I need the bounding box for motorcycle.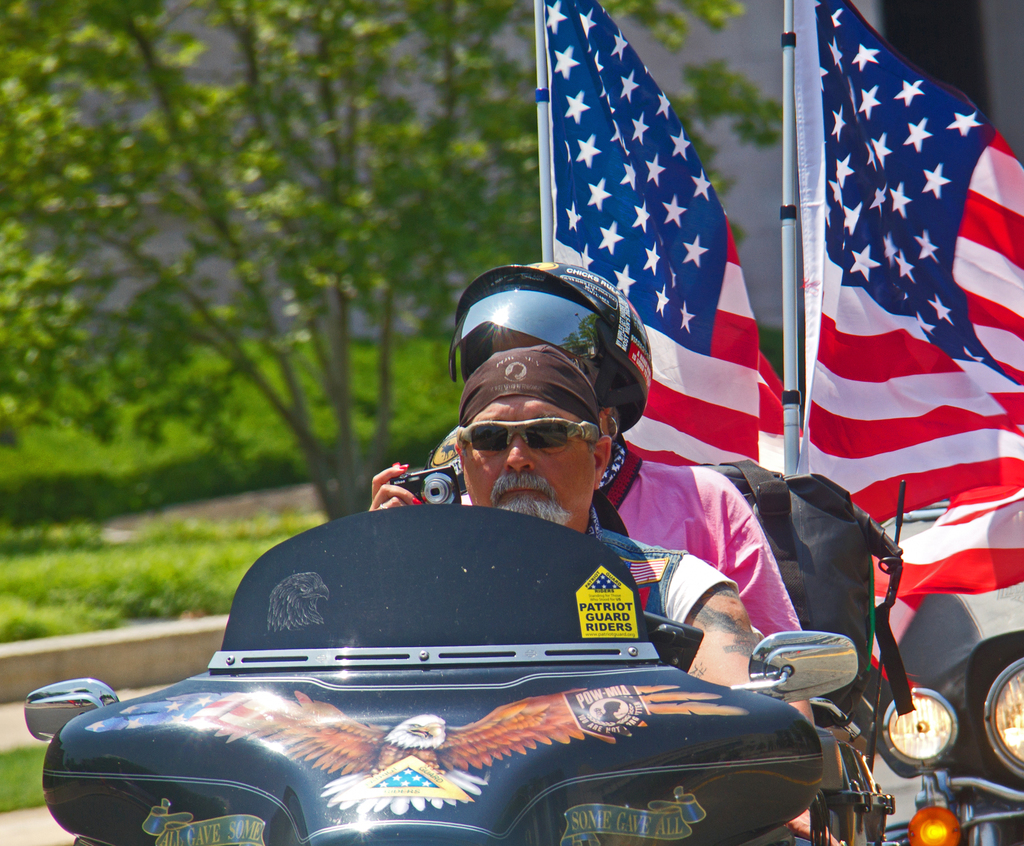
Here it is: region(16, 500, 861, 843).
